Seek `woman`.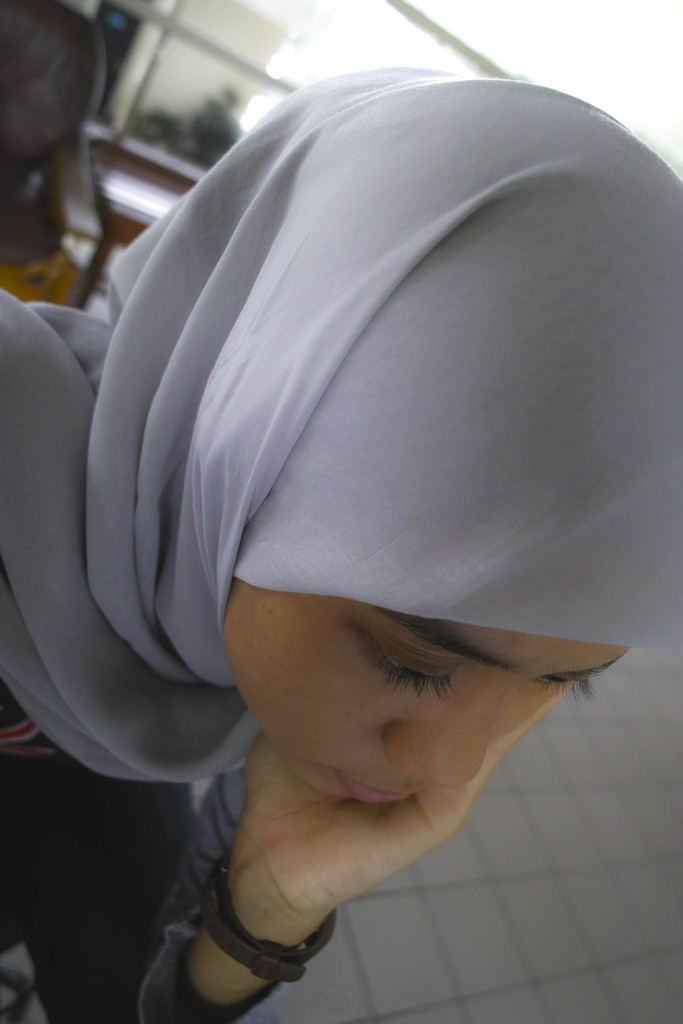
[0,63,682,1023].
